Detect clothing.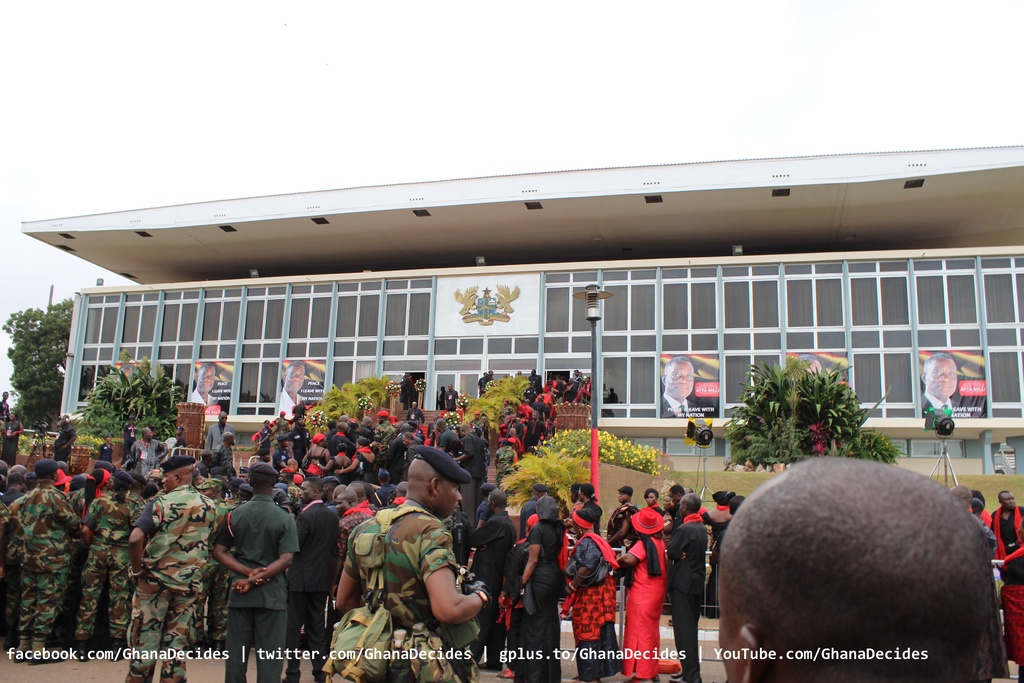
Detected at <box>119,420,140,462</box>.
